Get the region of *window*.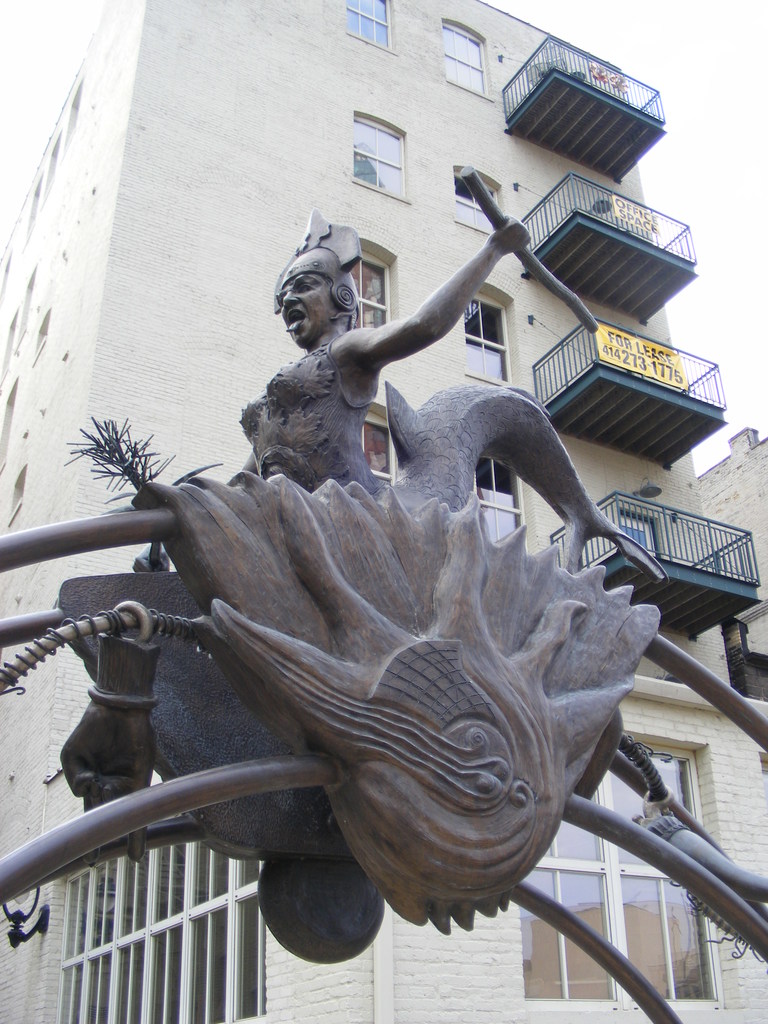
<box>341,250,390,330</box>.
